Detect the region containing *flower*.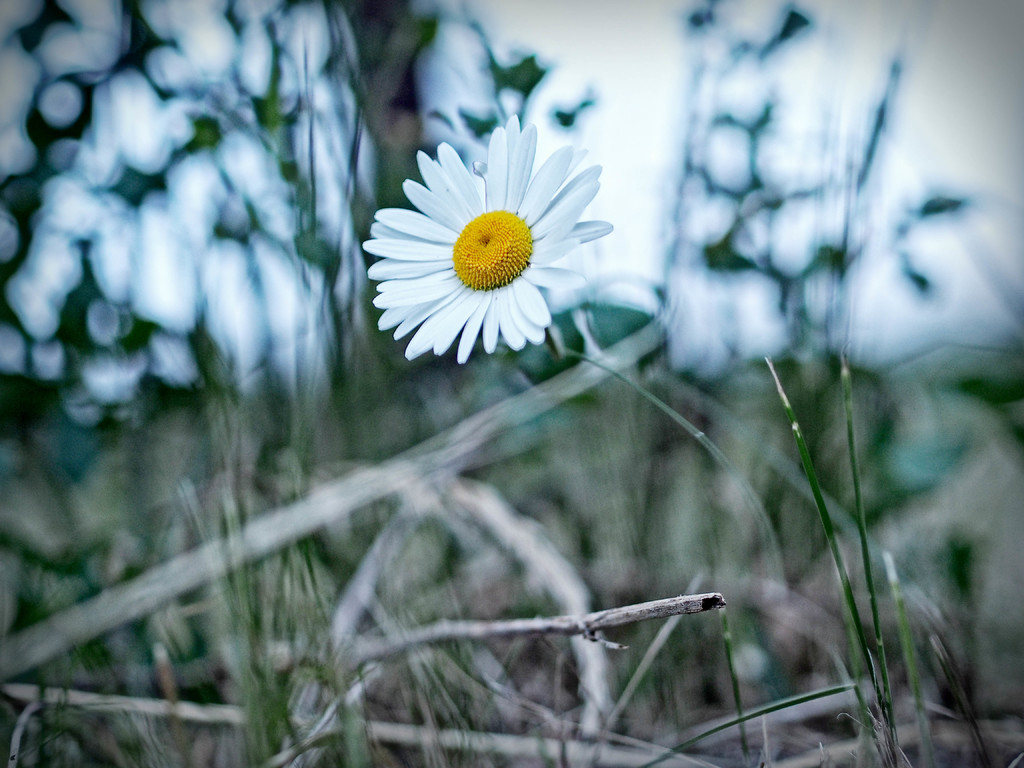
<box>353,120,621,373</box>.
